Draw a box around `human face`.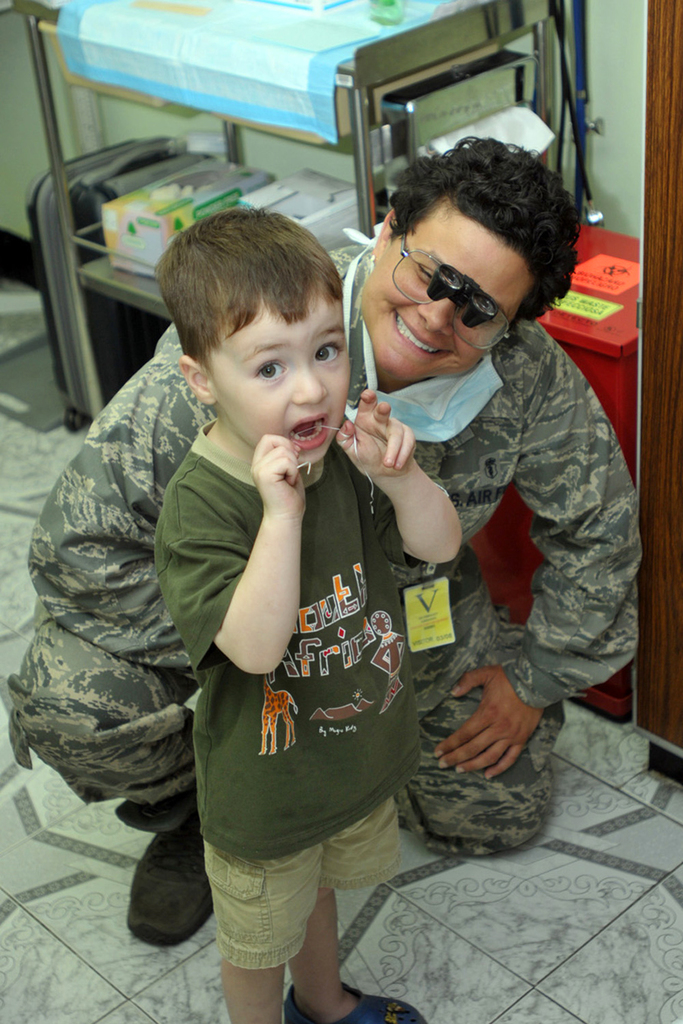
x1=201 y1=297 x2=354 y2=470.
